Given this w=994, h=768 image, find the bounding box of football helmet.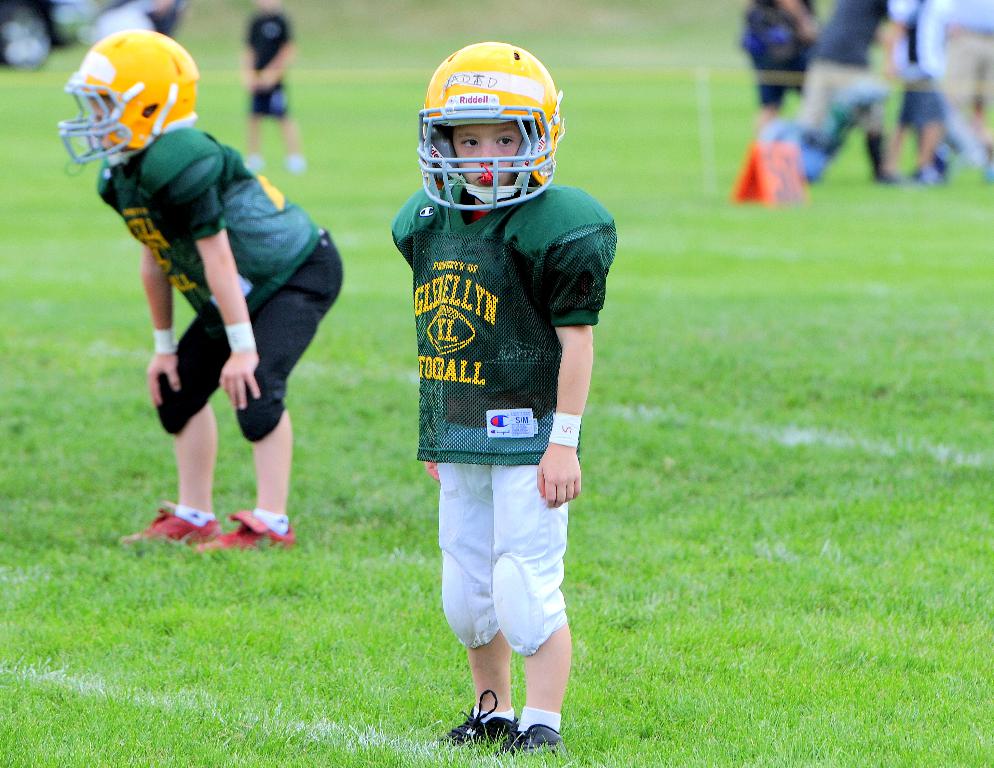
BBox(58, 25, 203, 167).
